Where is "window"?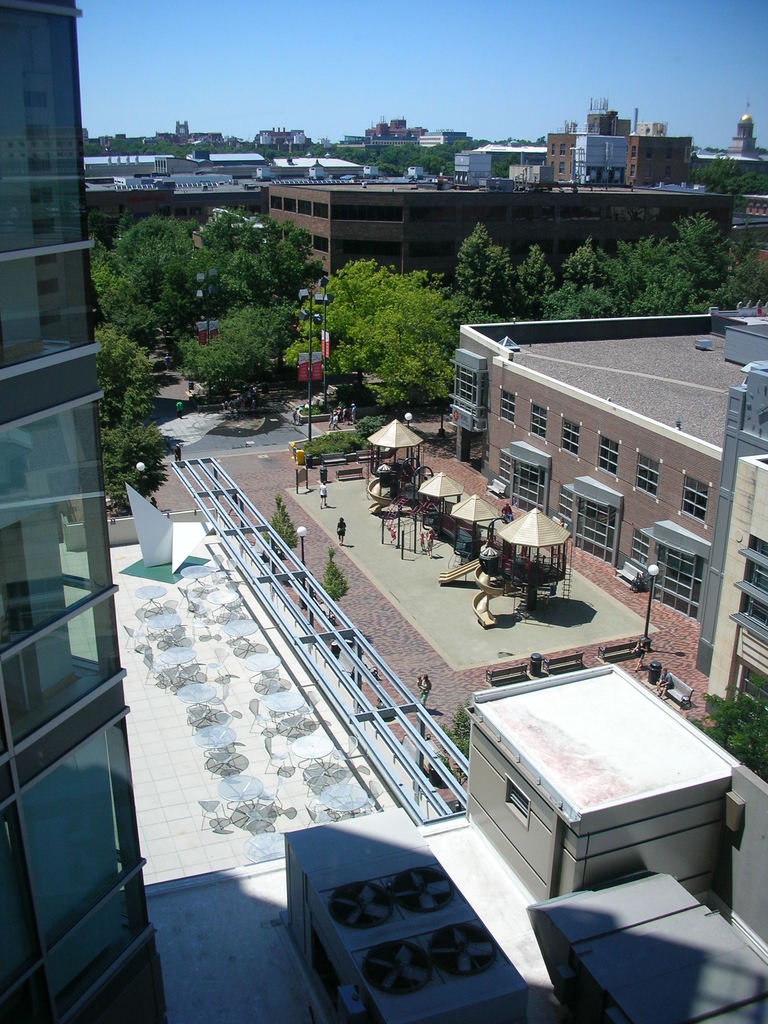
(x1=504, y1=772, x2=531, y2=829).
